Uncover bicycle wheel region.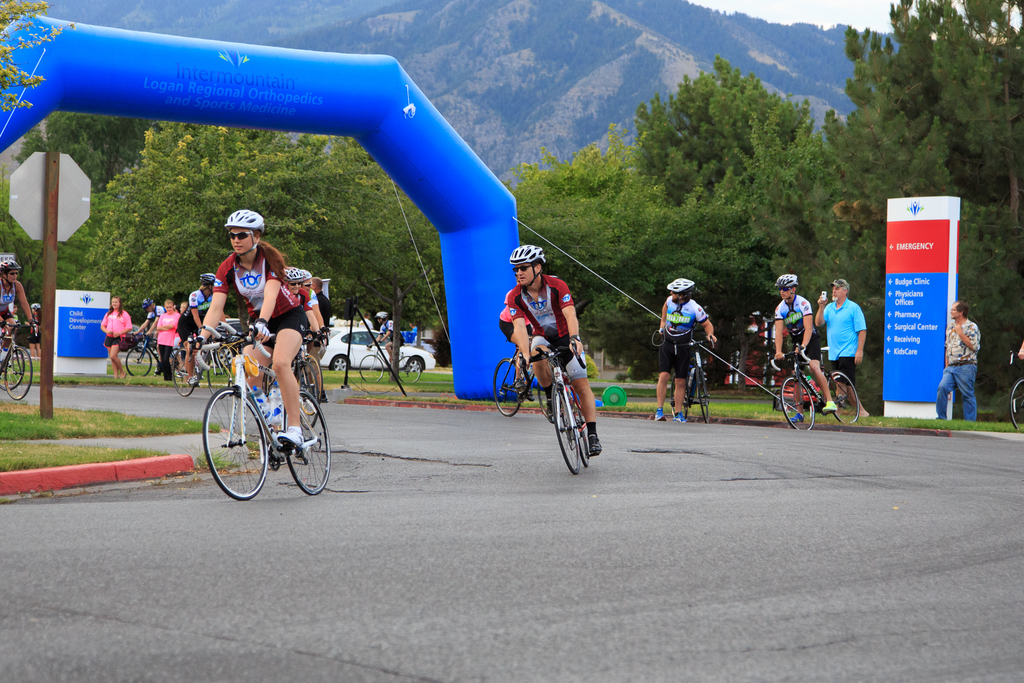
Uncovered: 395 352 424 385.
